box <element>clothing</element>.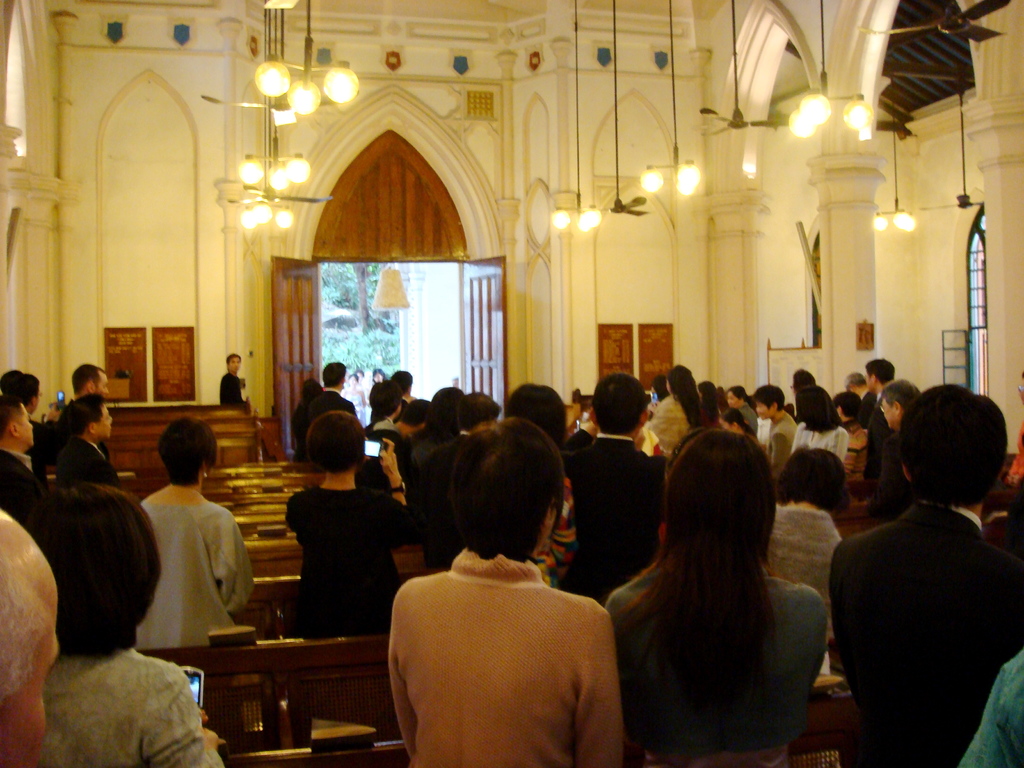
736/399/763/436.
